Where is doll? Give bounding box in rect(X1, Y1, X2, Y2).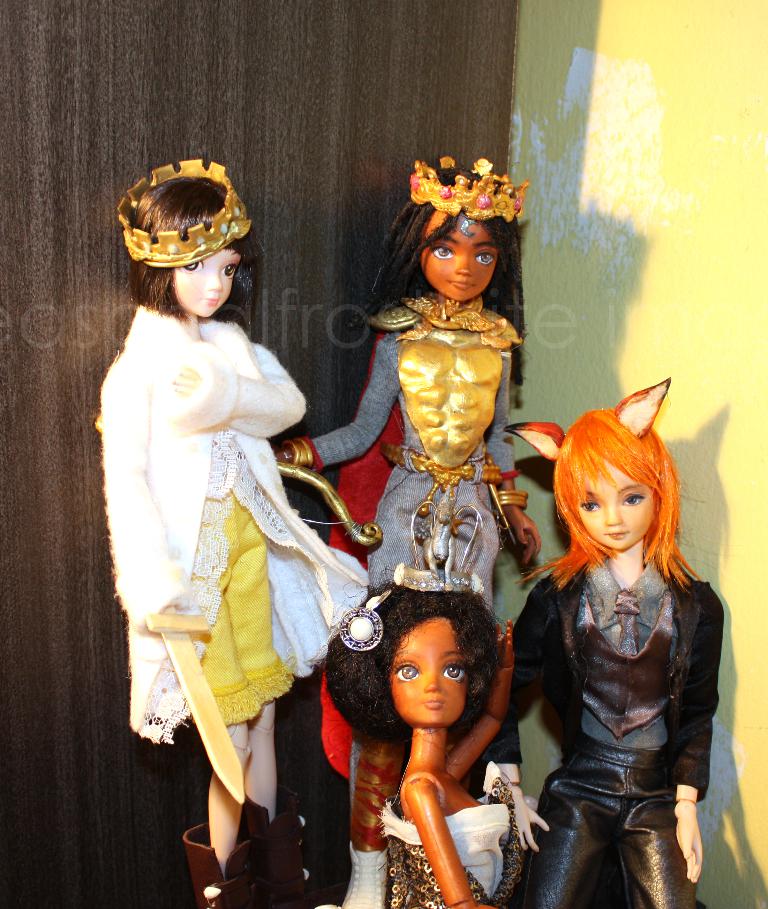
rect(261, 152, 543, 591).
